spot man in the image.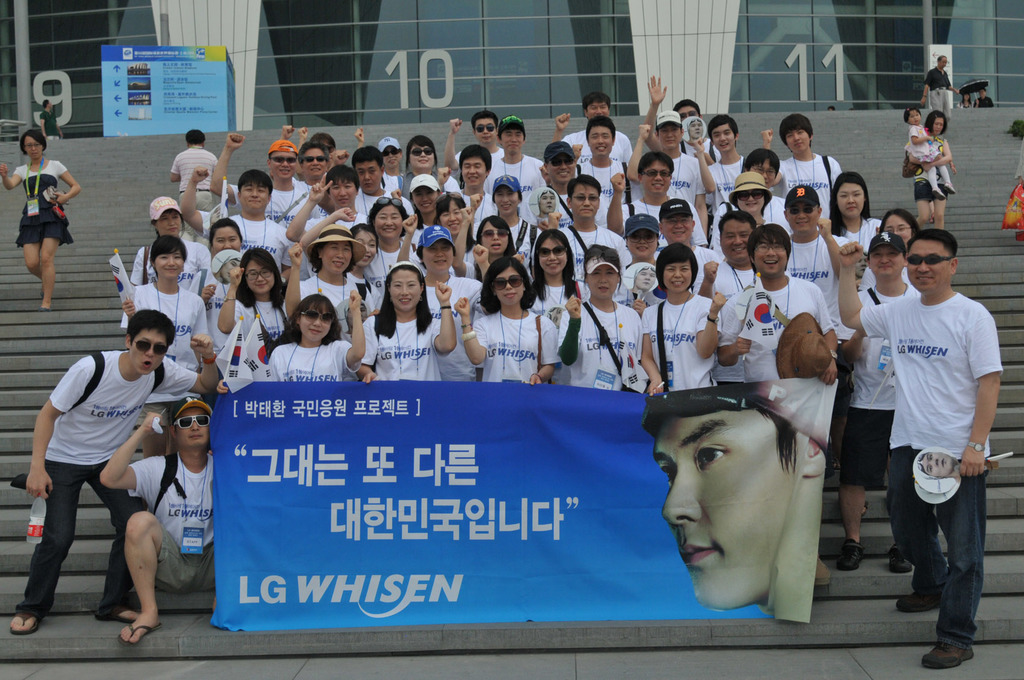
man found at detection(916, 55, 954, 111).
